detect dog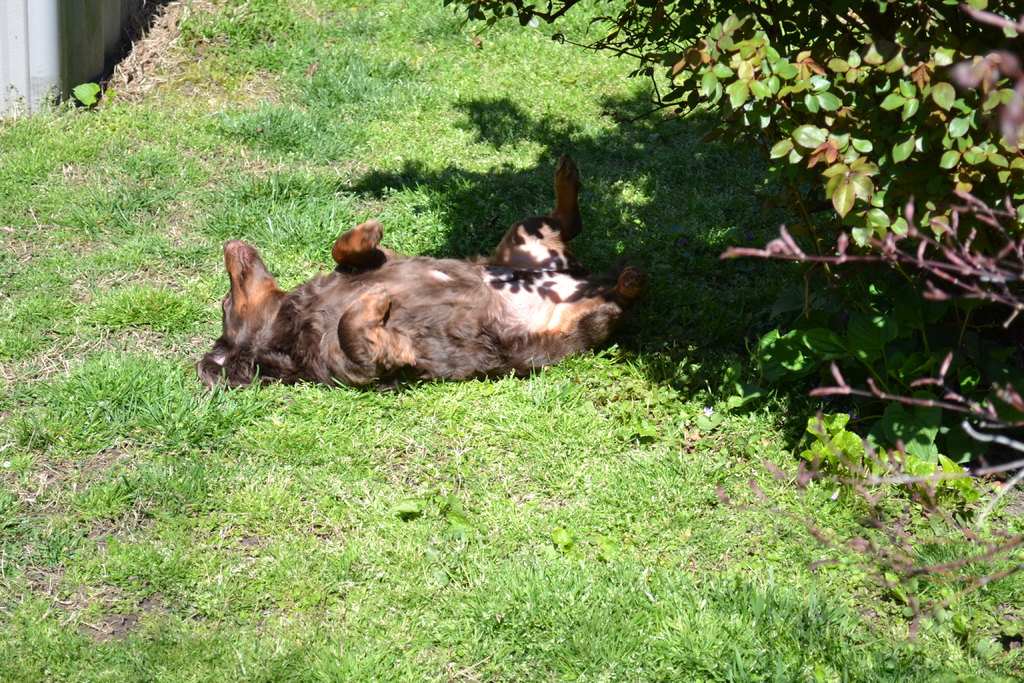
<region>196, 150, 650, 398</region>
